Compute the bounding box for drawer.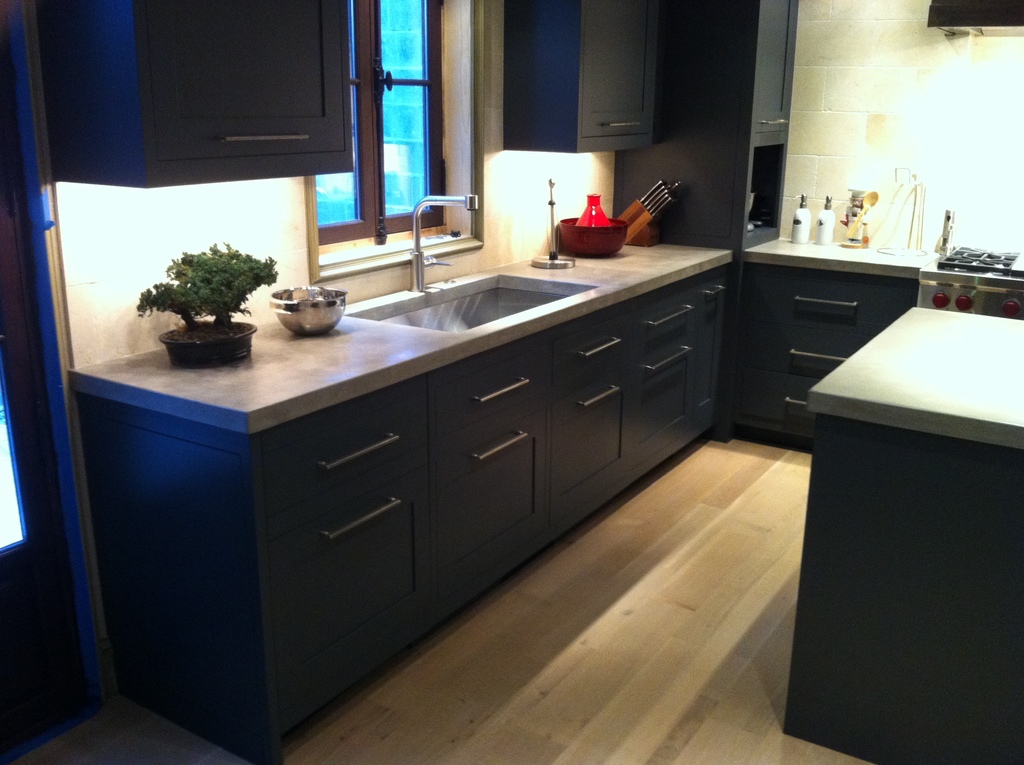
locate(435, 409, 538, 586).
